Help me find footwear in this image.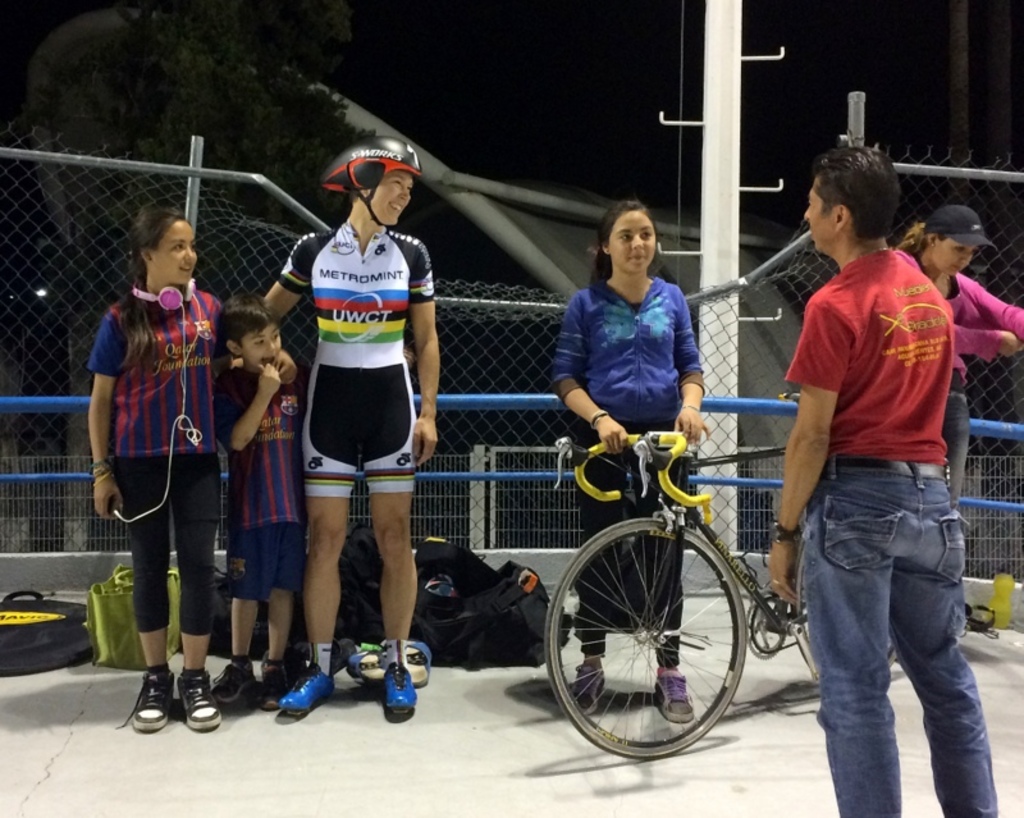
Found it: detection(571, 663, 604, 707).
